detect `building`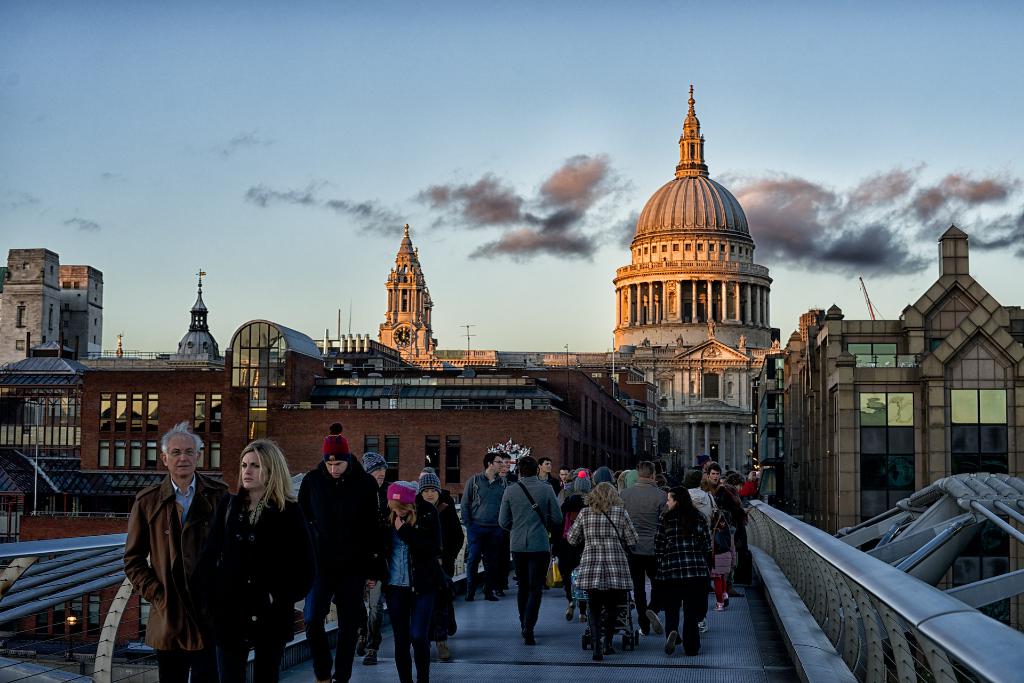
pyautogui.locateOnScreen(20, 318, 630, 534)
